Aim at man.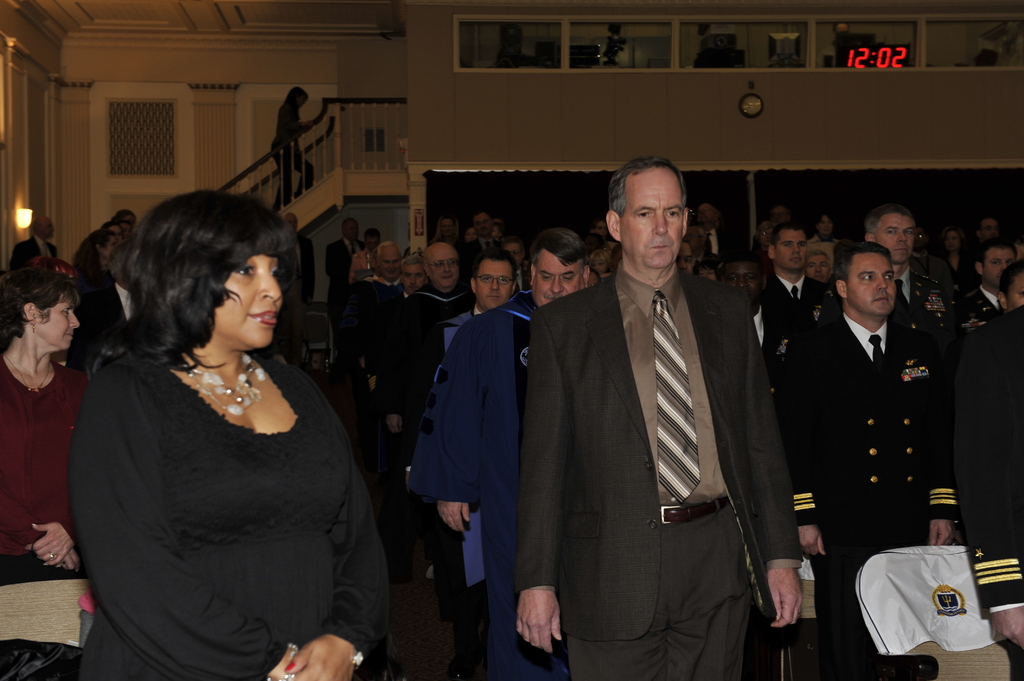
Aimed at l=527, t=142, r=793, b=680.
